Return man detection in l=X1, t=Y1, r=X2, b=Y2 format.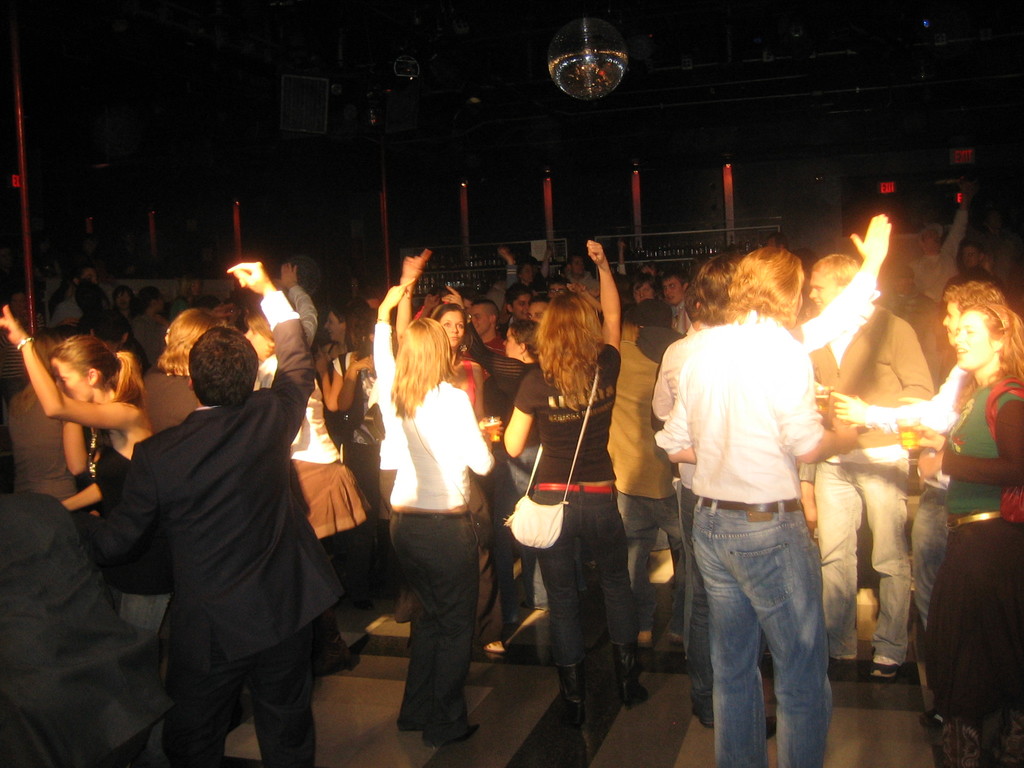
l=44, t=262, r=100, b=331.
